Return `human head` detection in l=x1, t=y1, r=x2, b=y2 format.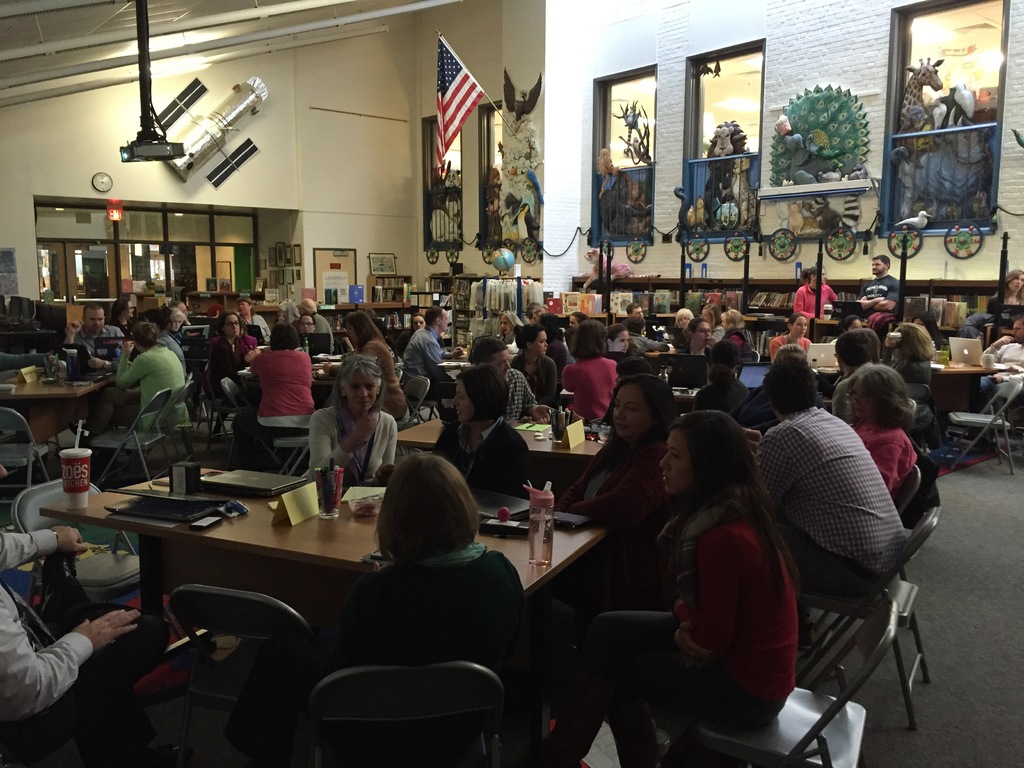
l=495, t=308, r=519, b=333.
